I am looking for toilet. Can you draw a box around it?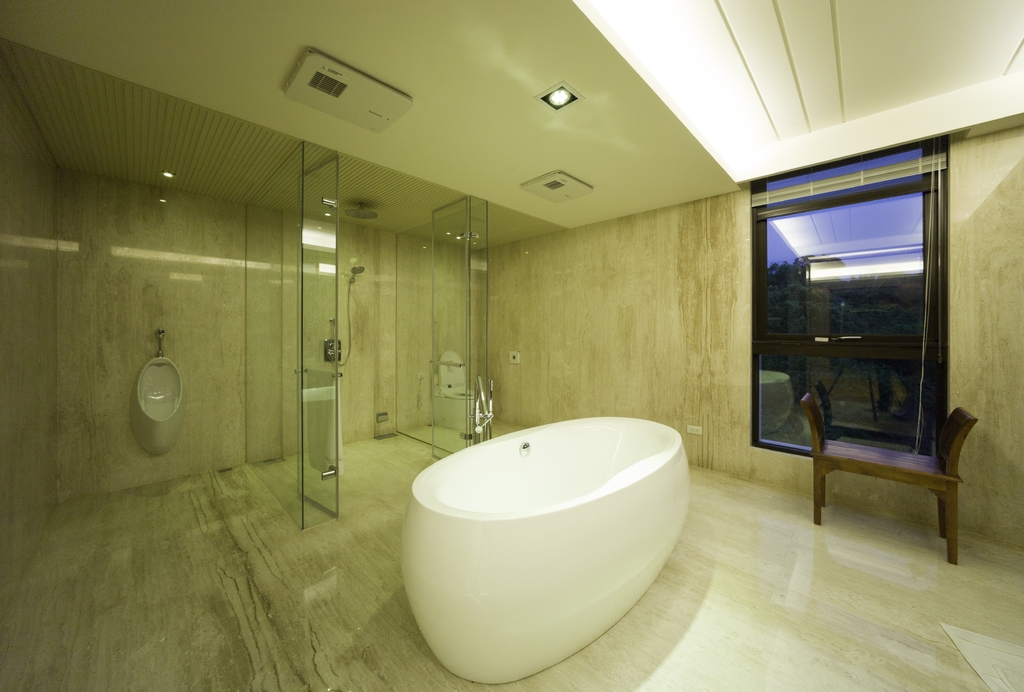
Sure, the bounding box is <bbox>128, 355, 188, 464</bbox>.
